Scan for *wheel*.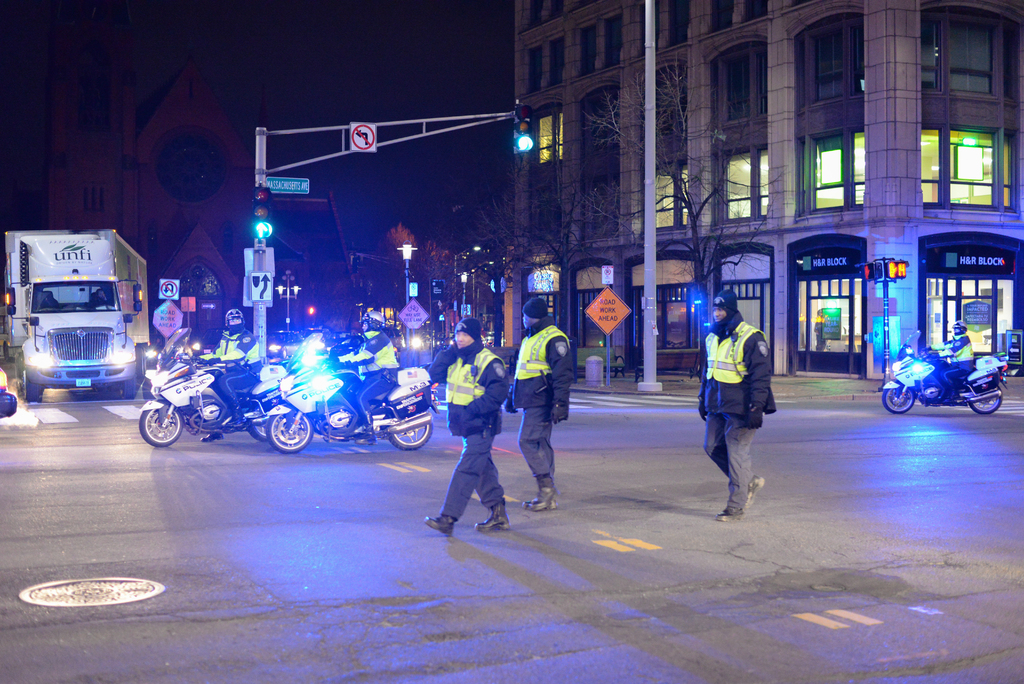
Scan result: (left=139, top=407, right=185, bottom=446).
